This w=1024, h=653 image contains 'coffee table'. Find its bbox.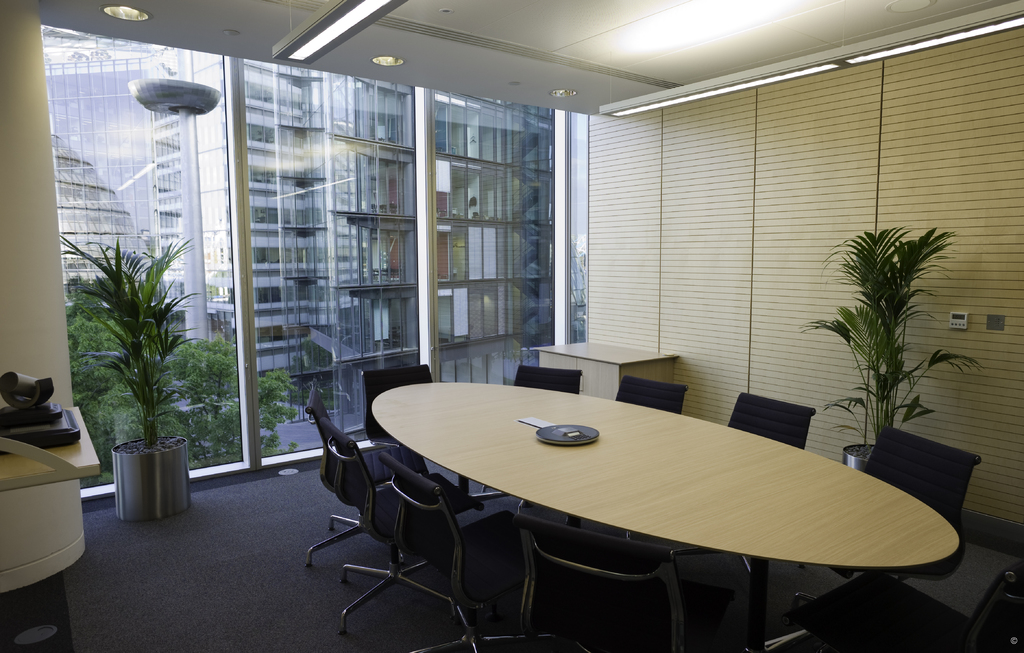
x1=527, y1=335, x2=686, y2=385.
